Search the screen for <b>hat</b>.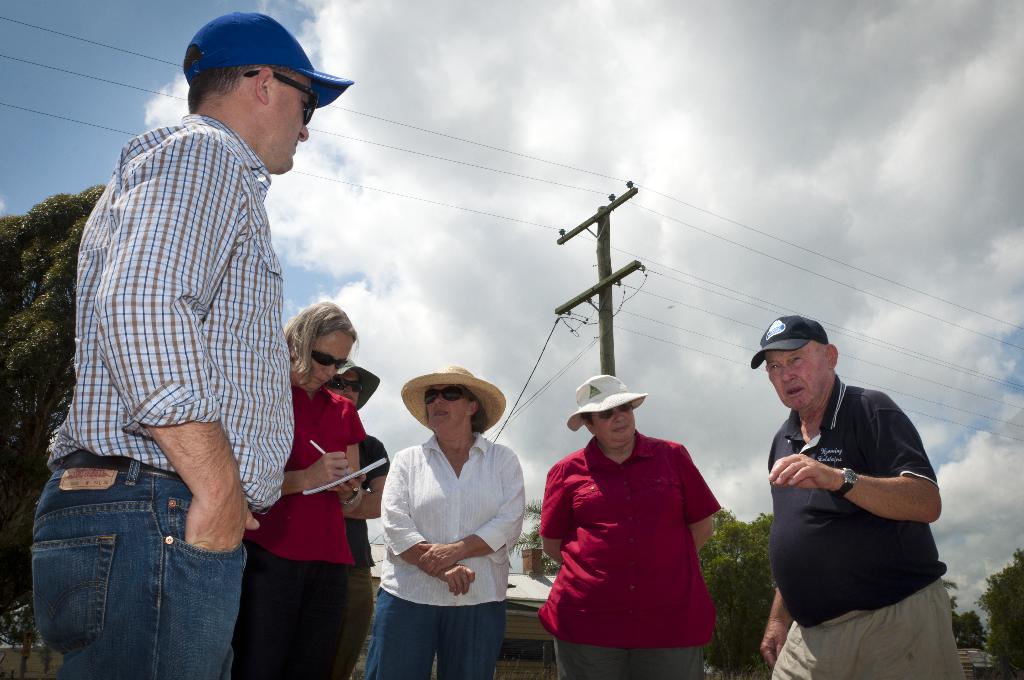
Found at [left=397, top=360, right=506, bottom=432].
